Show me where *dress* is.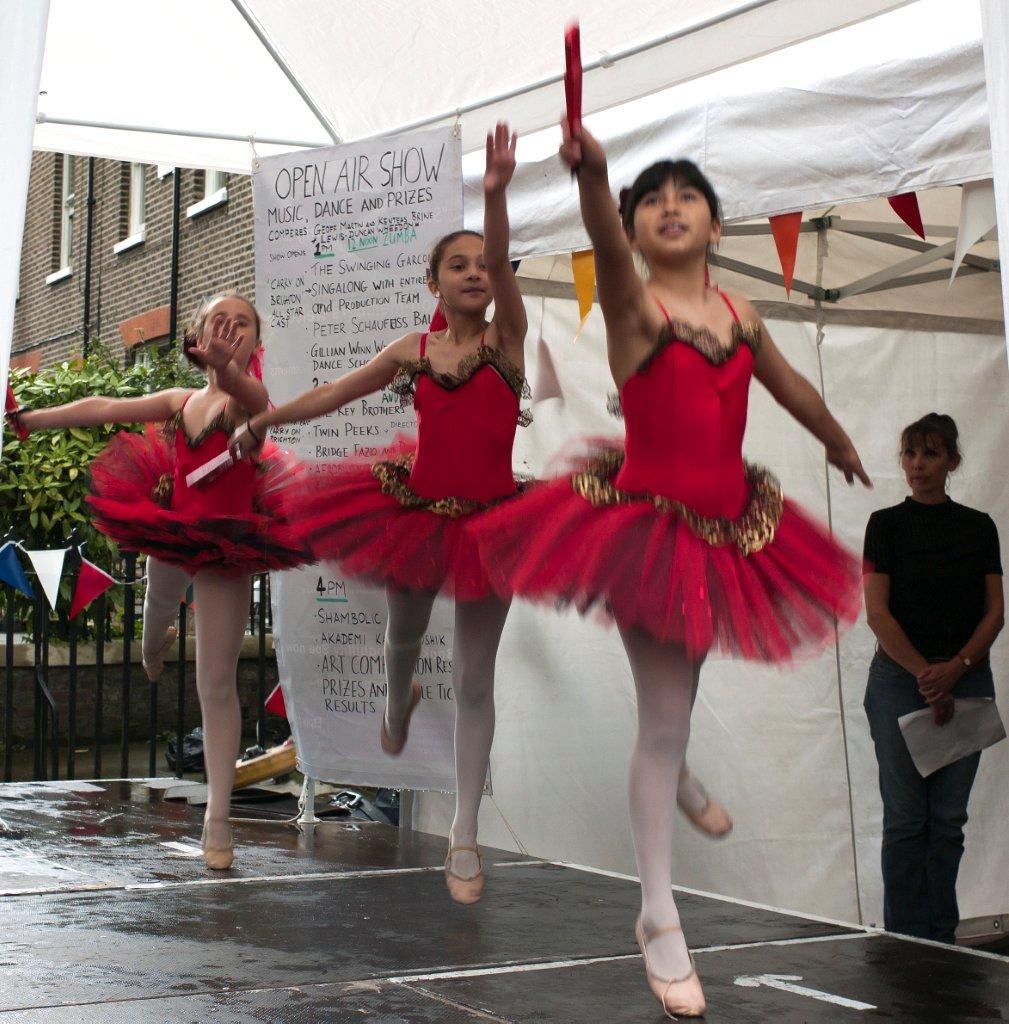
*dress* is at rect(445, 282, 875, 667).
